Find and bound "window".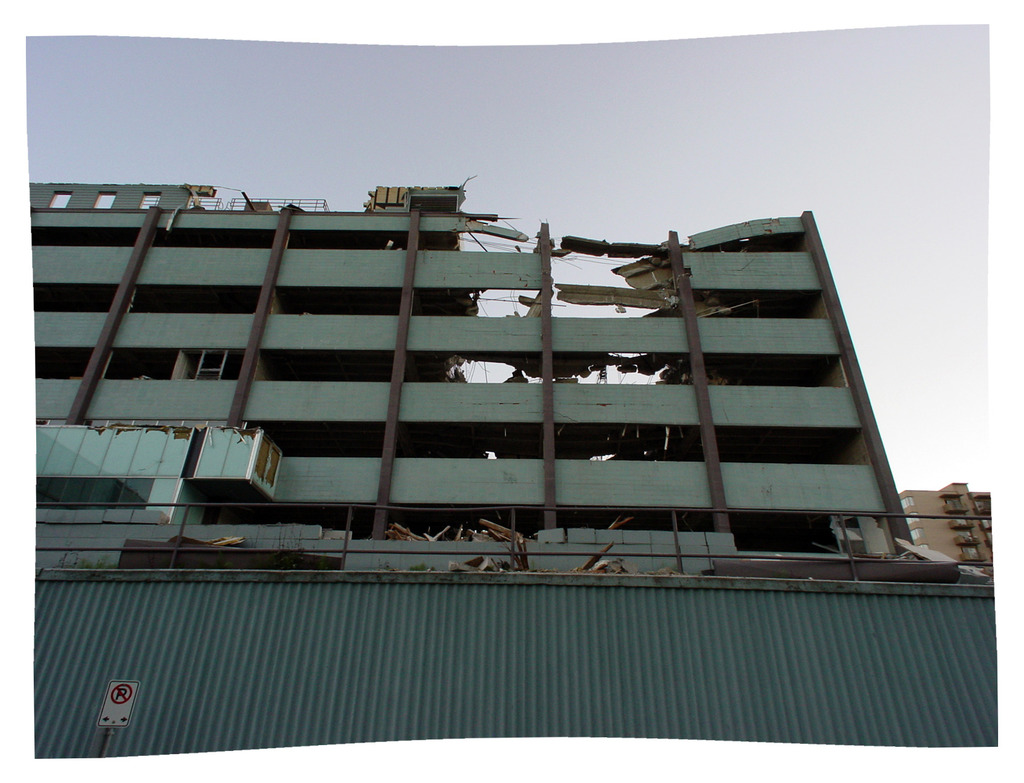
Bound: crop(954, 517, 963, 517).
